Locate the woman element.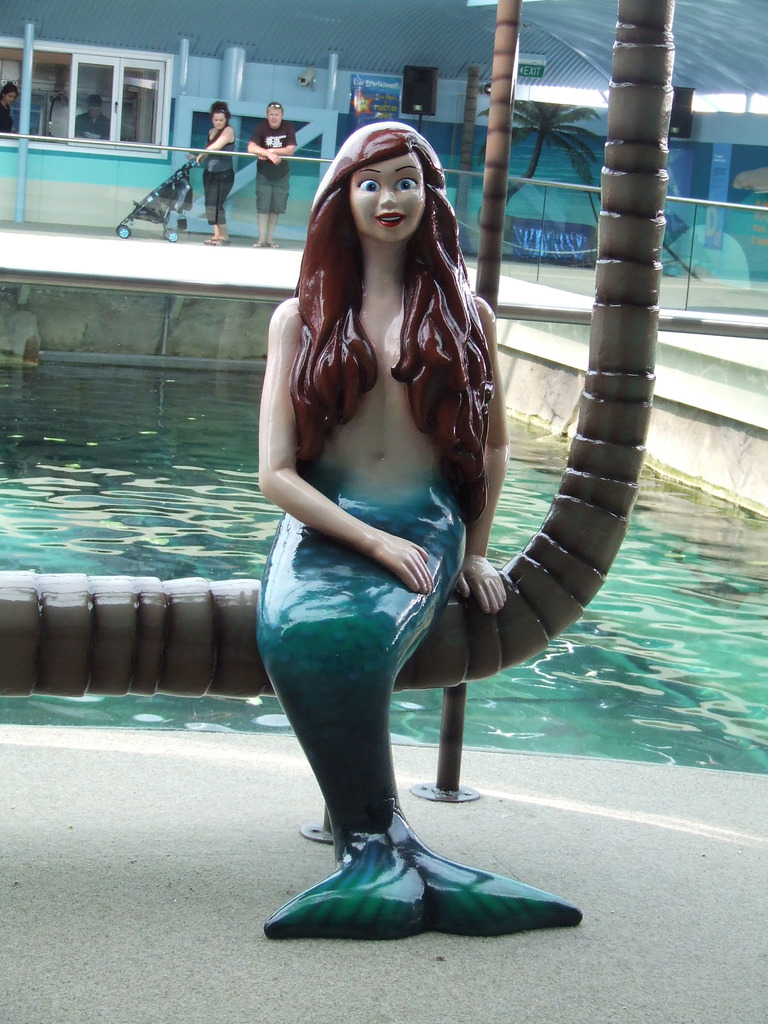
Element bbox: [250, 81, 543, 829].
